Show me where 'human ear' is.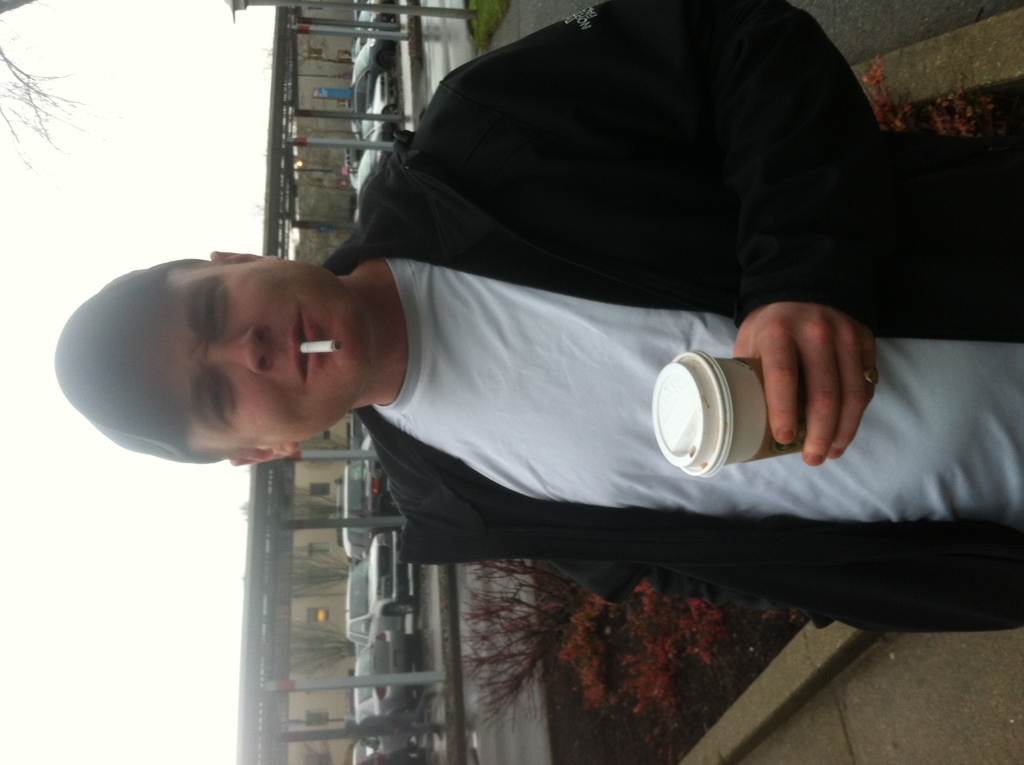
'human ear' is at [x1=208, y1=253, x2=280, y2=263].
